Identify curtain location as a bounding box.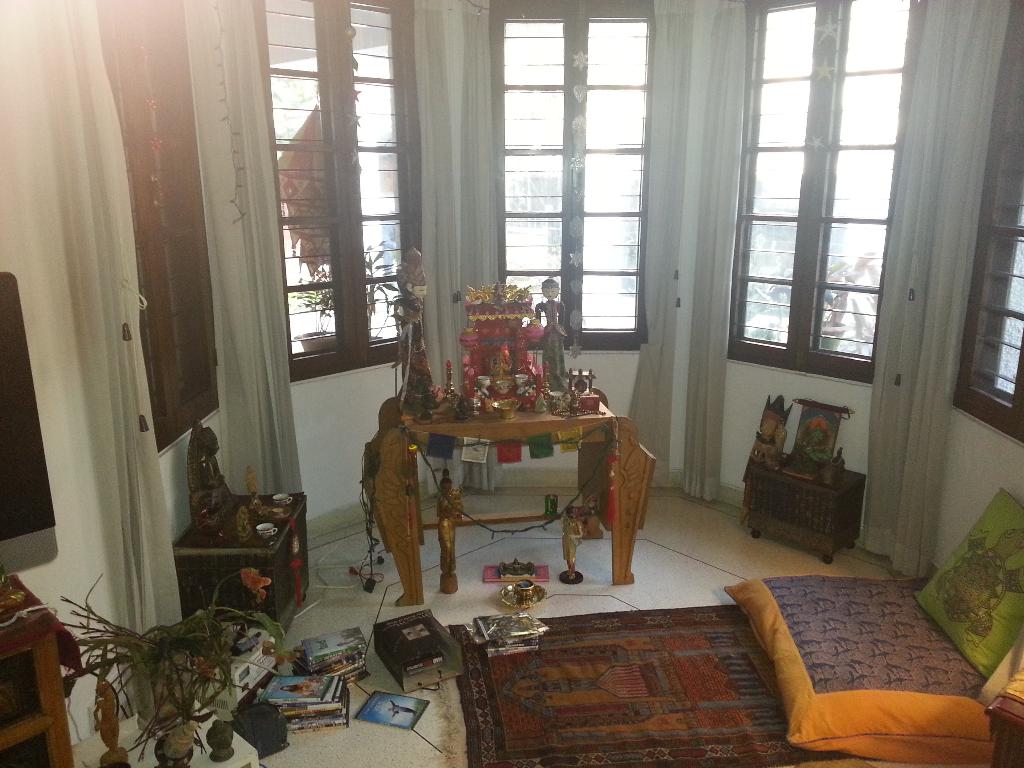
406, 0, 493, 493.
